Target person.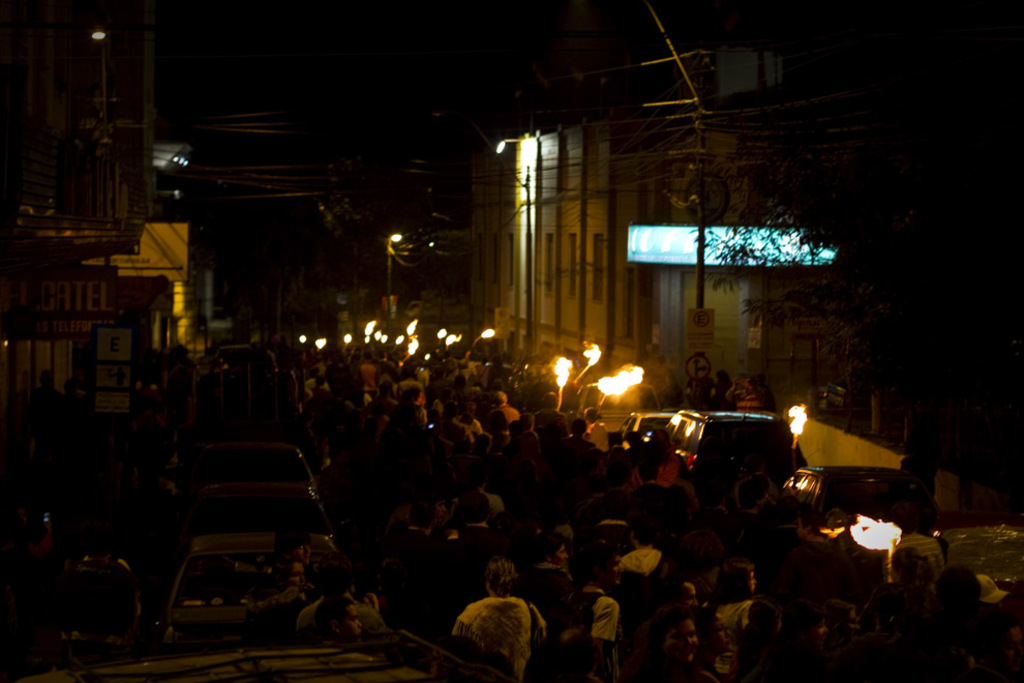
Target region: <region>624, 614, 713, 682</region>.
